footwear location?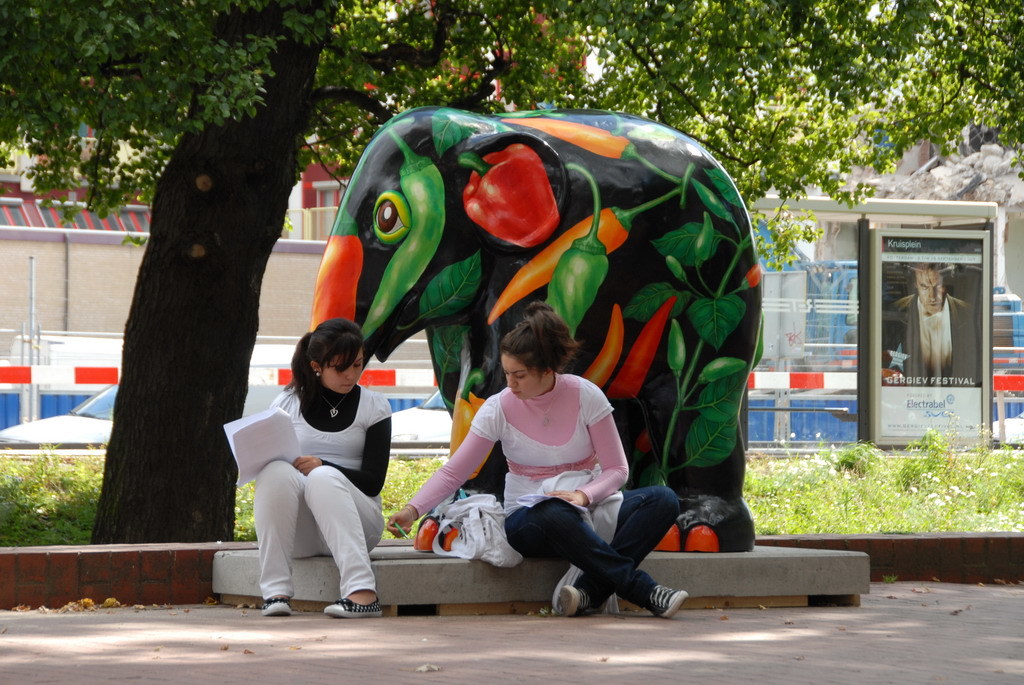
324,597,385,617
